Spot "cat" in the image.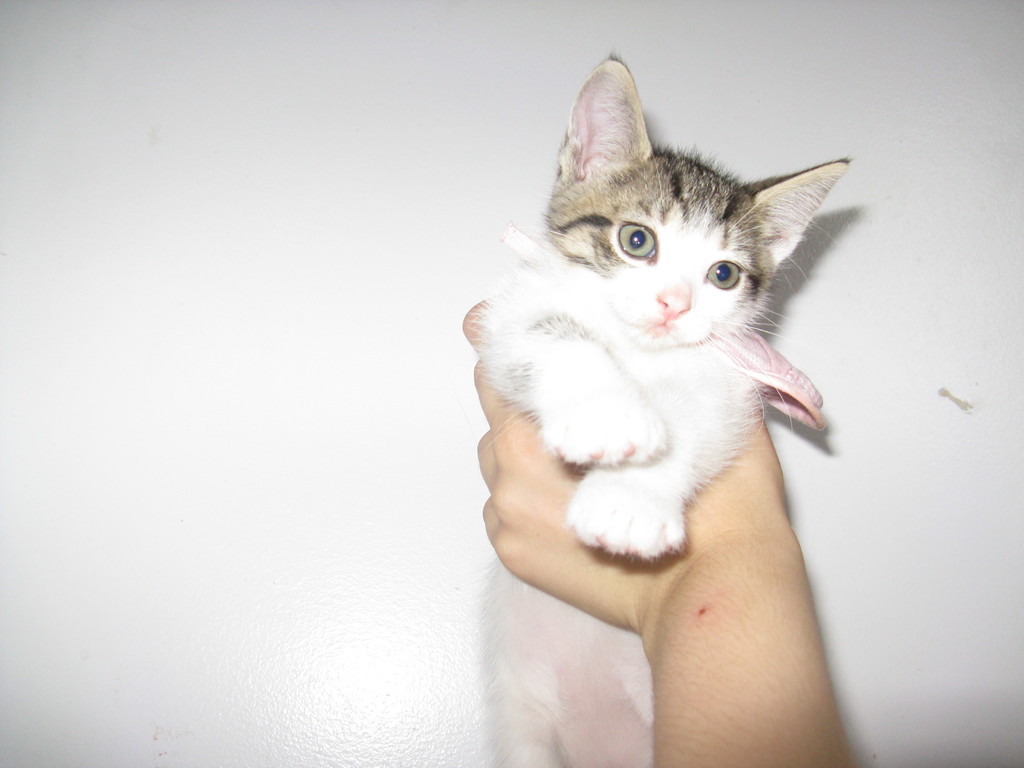
"cat" found at (469,50,856,767).
